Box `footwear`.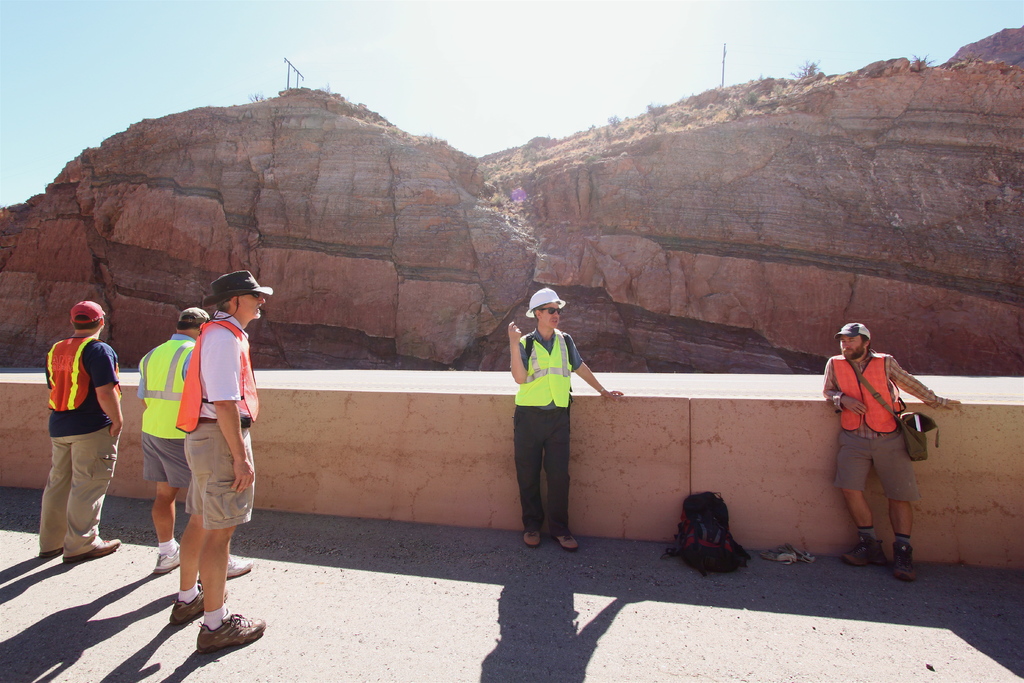
<region>168, 581, 228, 625</region>.
